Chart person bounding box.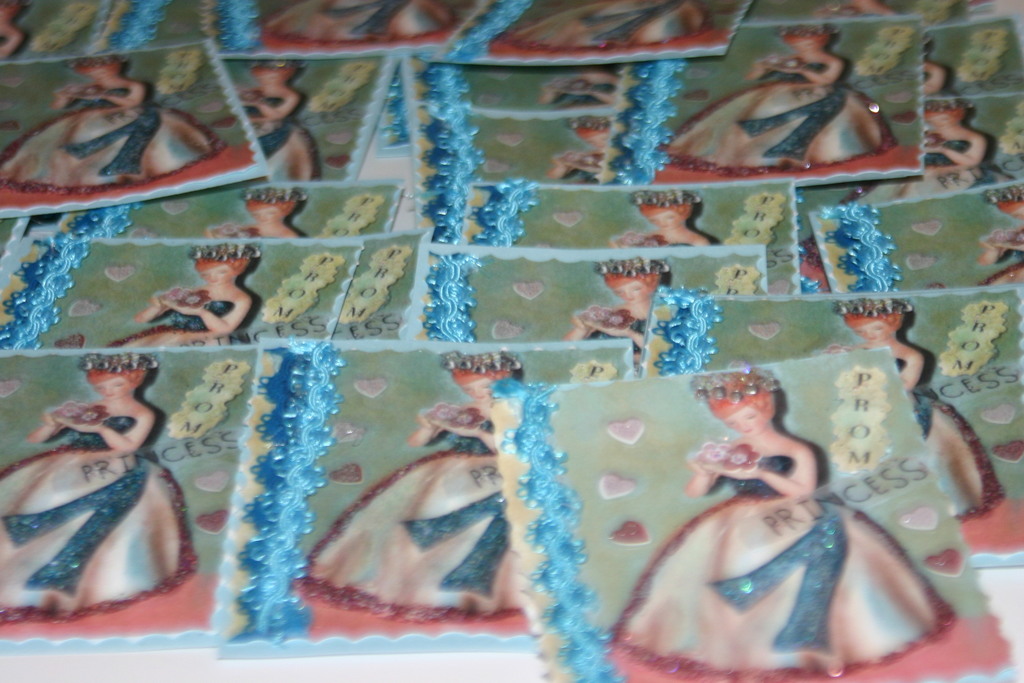
Charted: [819,302,1012,527].
